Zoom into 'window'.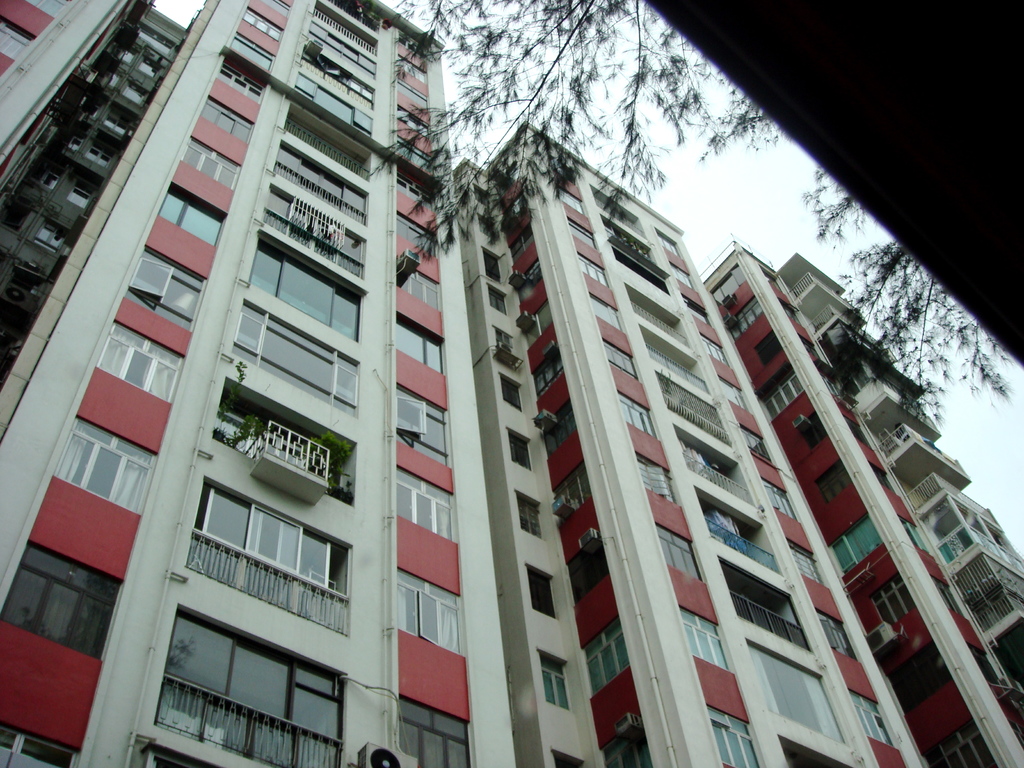
Zoom target: crop(158, 190, 223, 257).
